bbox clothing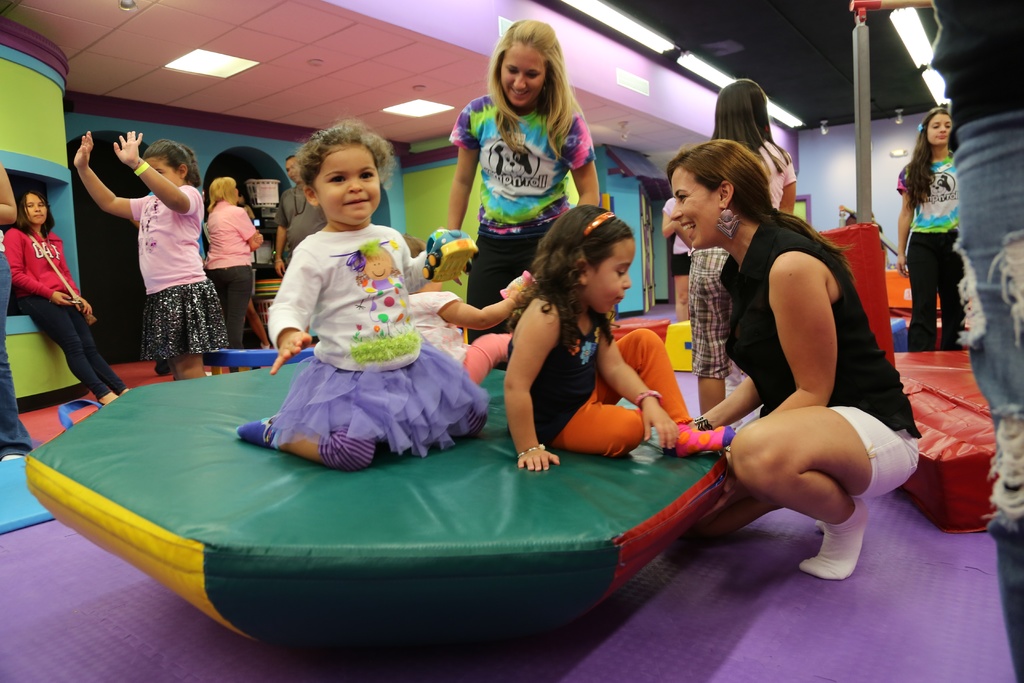
275,176,334,263
